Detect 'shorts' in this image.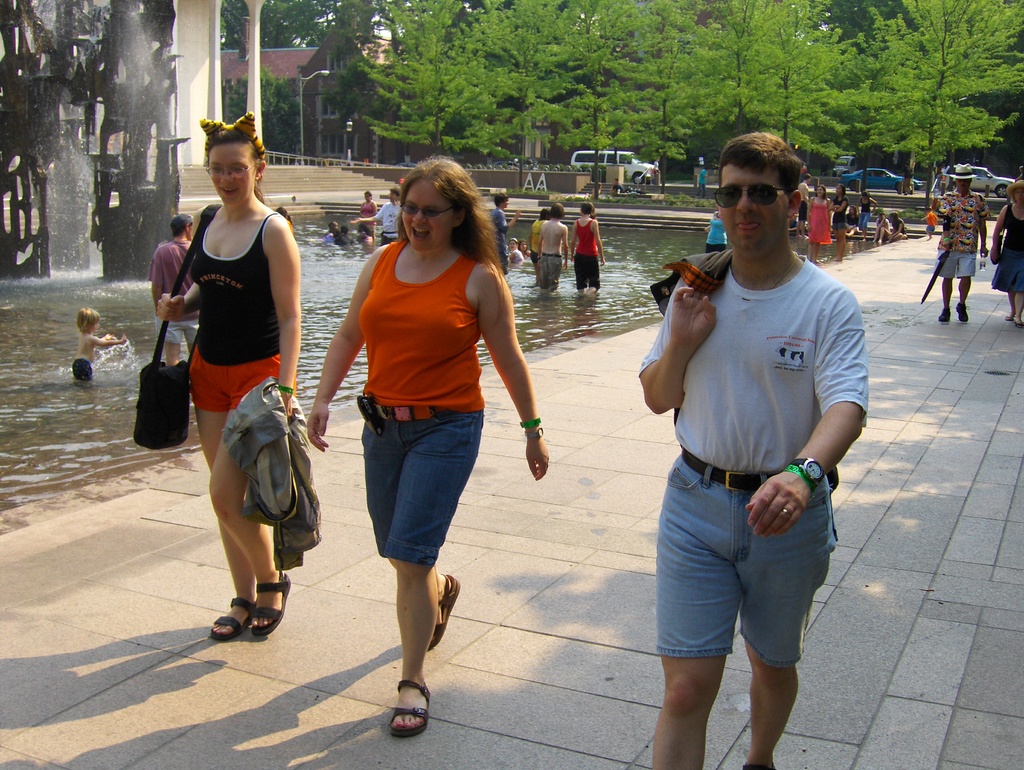
Detection: (left=653, top=492, right=831, bottom=671).
